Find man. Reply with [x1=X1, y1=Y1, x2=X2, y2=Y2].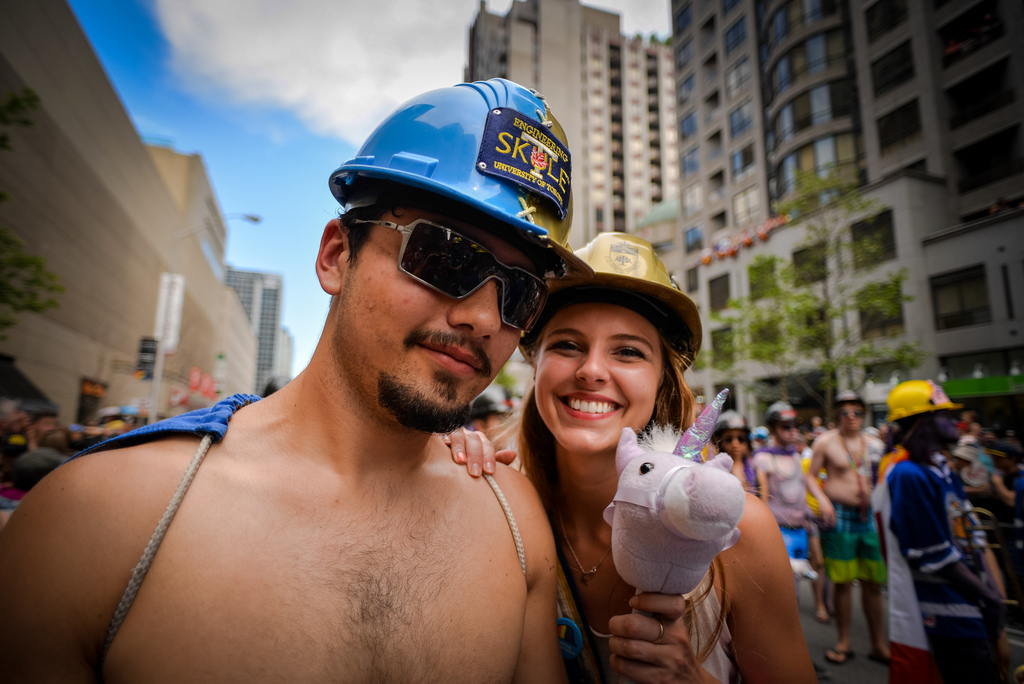
[x1=53, y1=101, x2=648, y2=683].
